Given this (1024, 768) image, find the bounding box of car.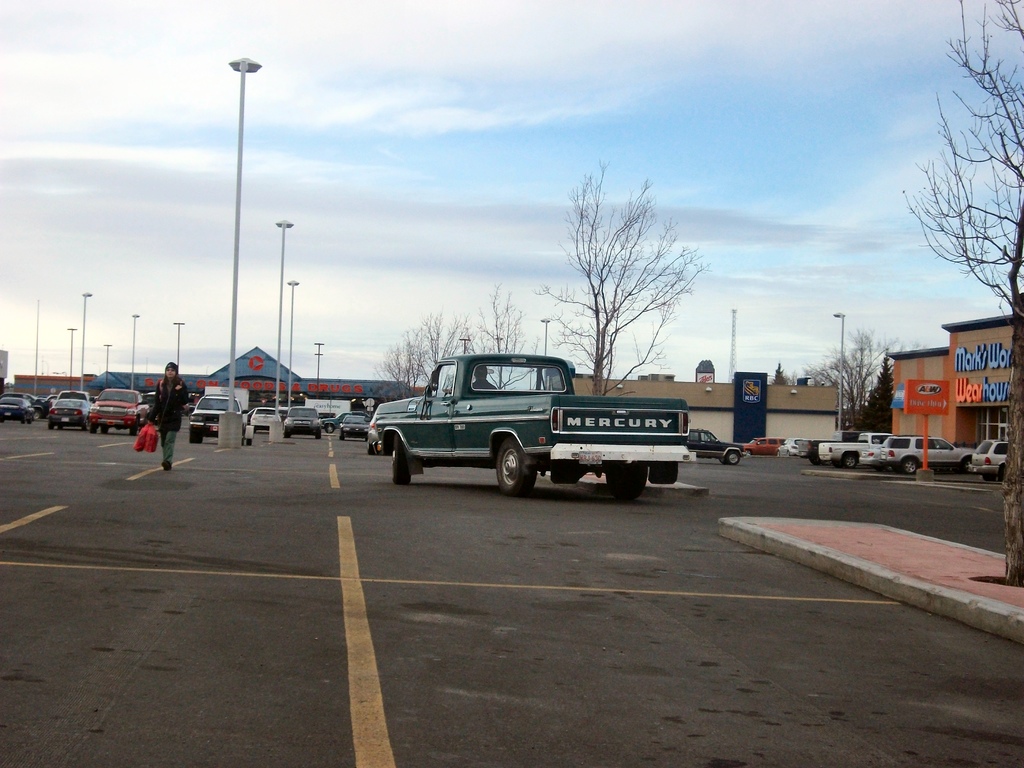
284,406,323,438.
